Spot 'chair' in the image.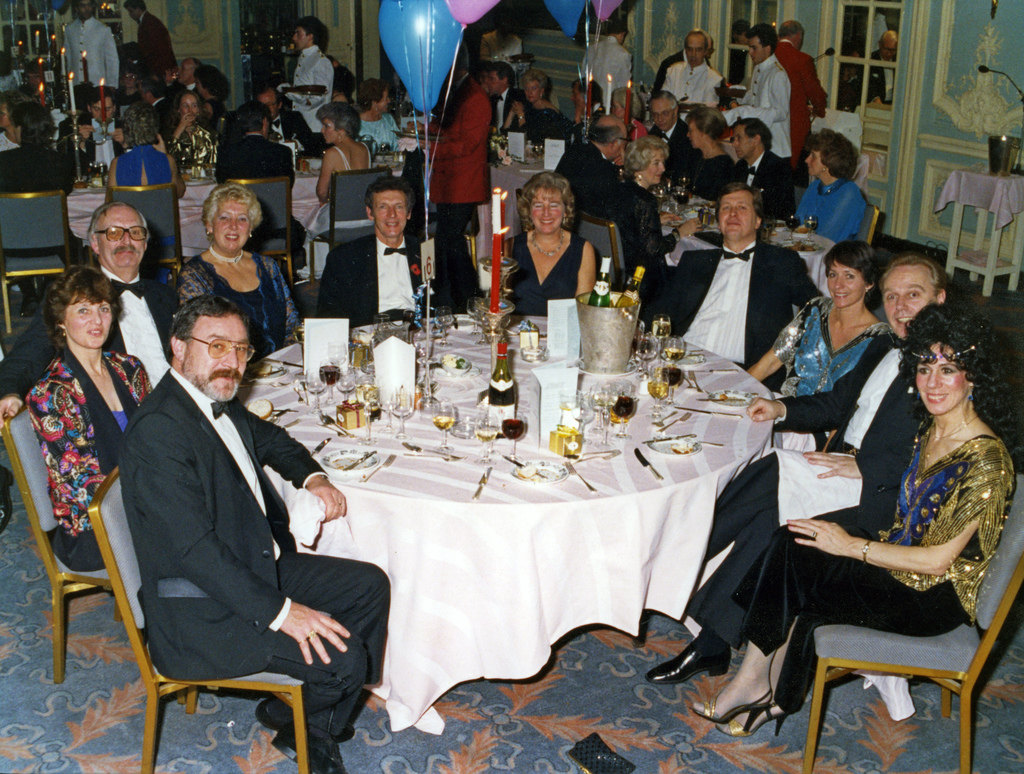
'chair' found at locate(221, 177, 296, 299).
